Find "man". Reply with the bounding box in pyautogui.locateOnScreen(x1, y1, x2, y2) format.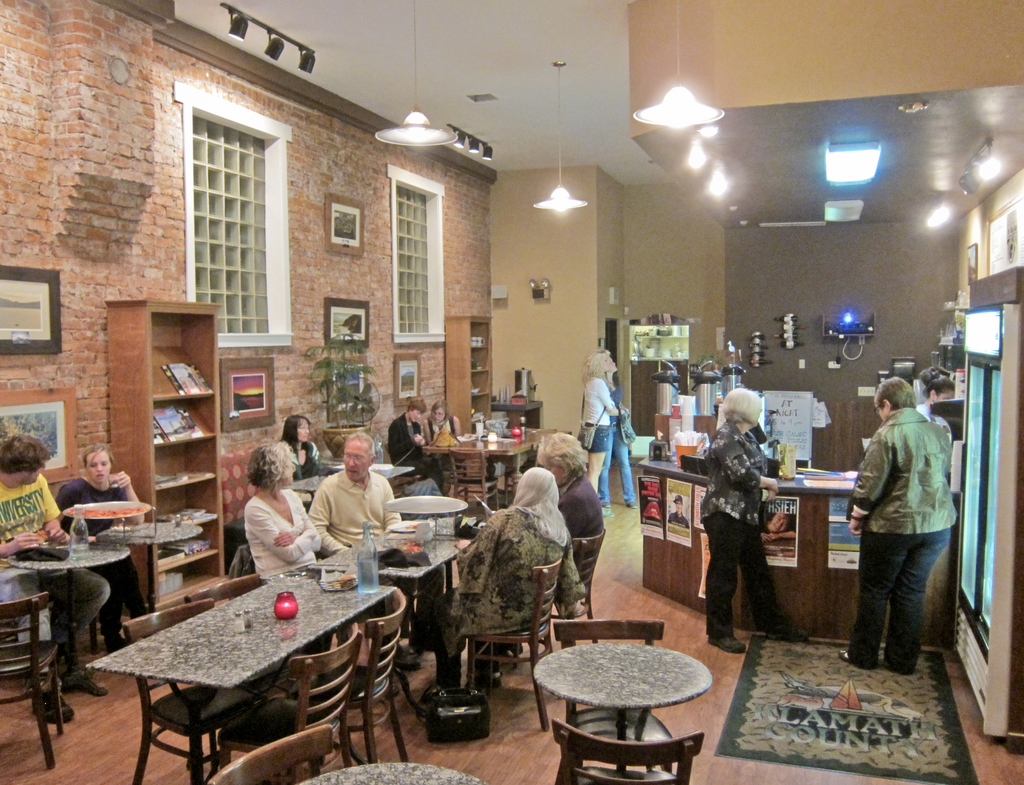
pyautogui.locateOnScreen(536, 430, 609, 565).
